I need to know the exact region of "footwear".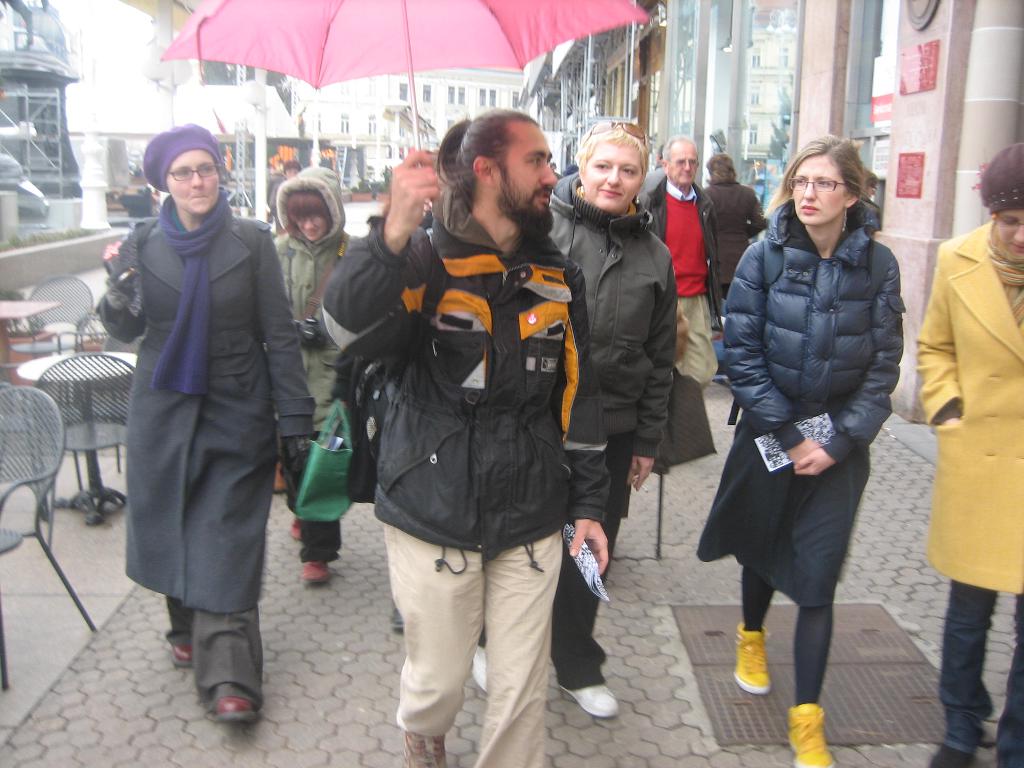
Region: rect(556, 685, 622, 720).
